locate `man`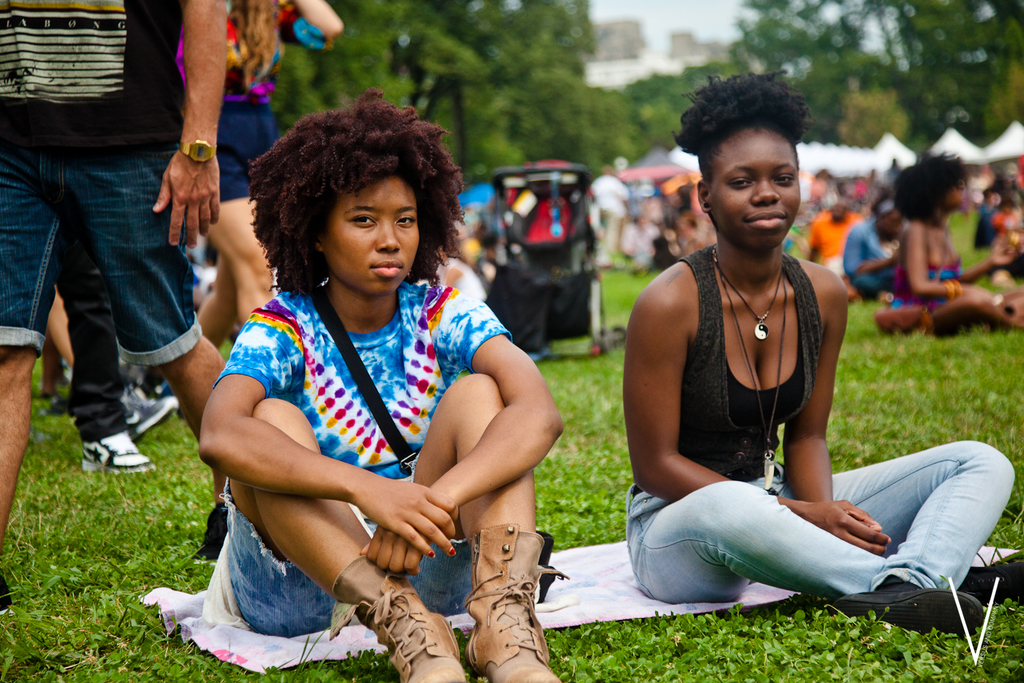
region(0, 0, 227, 616)
